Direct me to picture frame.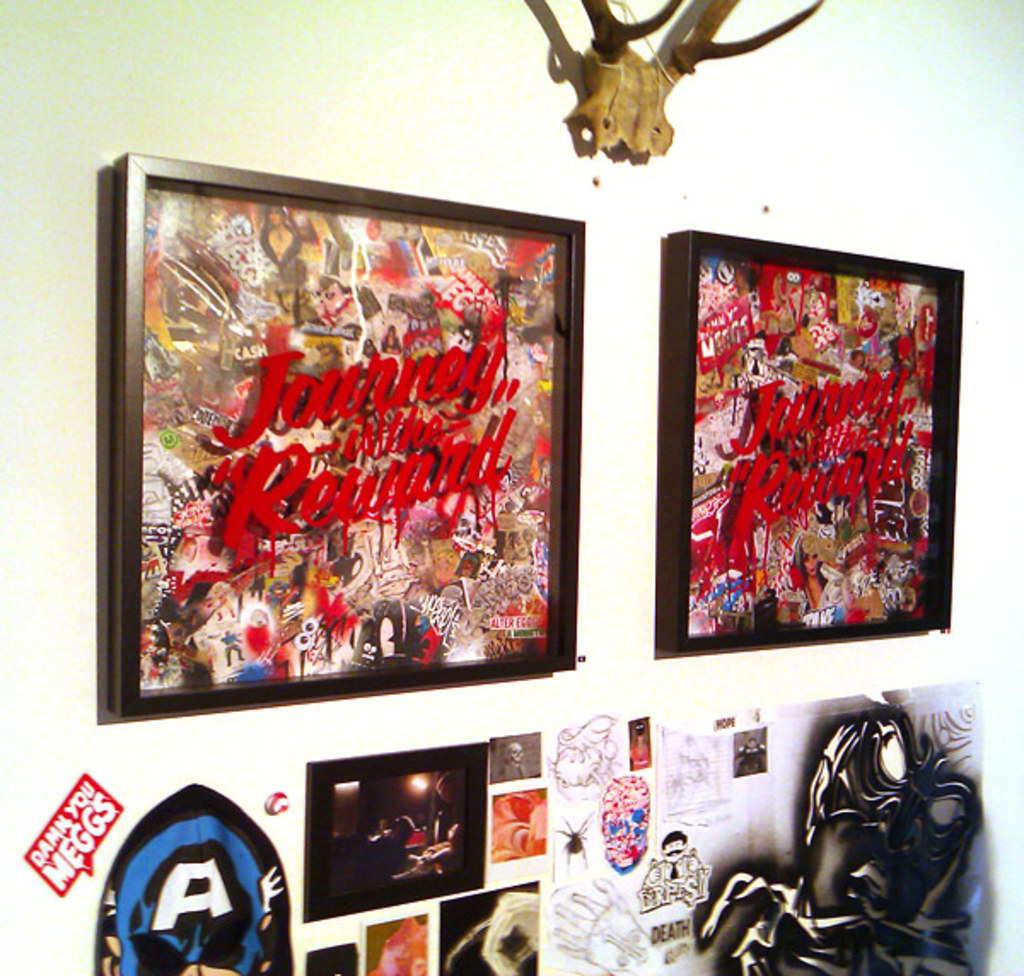
Direction: <box>102,147,592,727</box>.
